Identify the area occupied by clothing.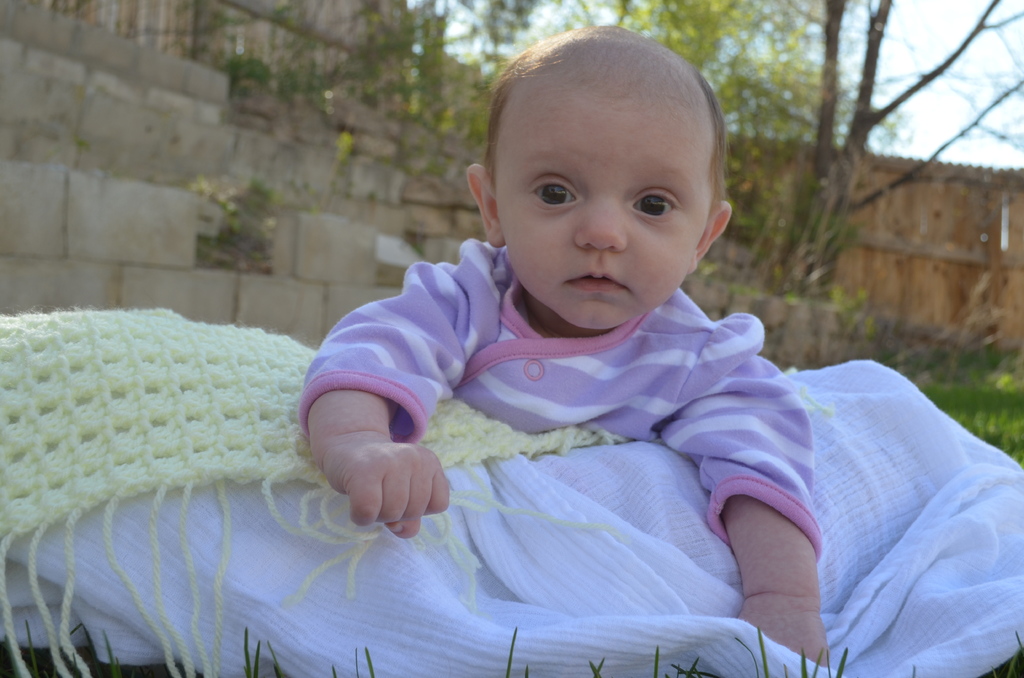
Area: box=[0, 305, 627, 677].
